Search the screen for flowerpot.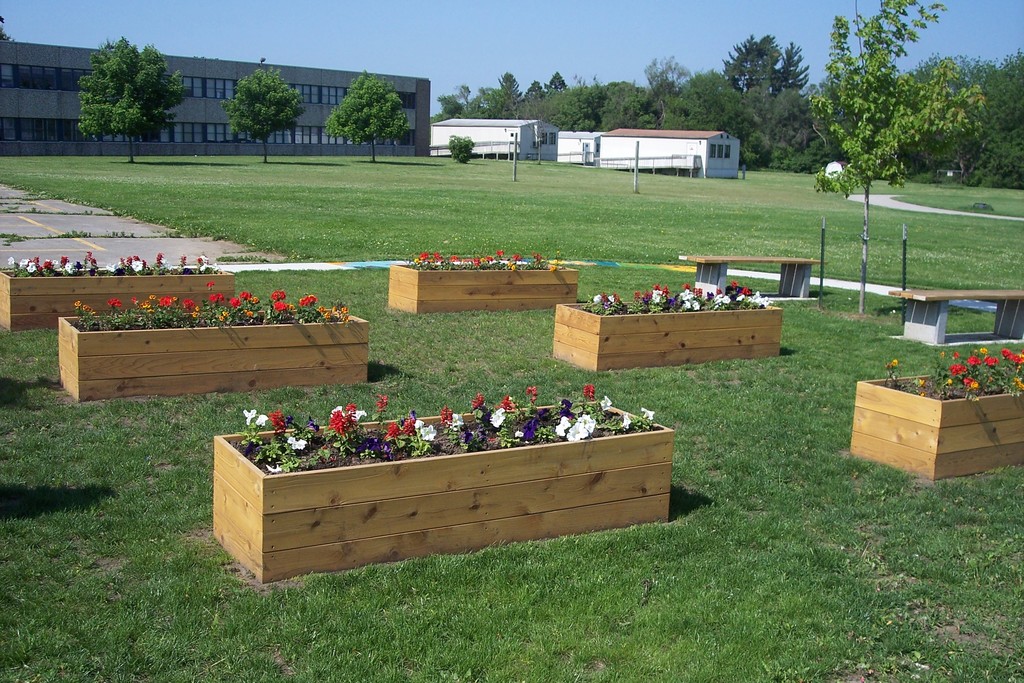
Found at <region>557, 283, 784, 375</region>.
